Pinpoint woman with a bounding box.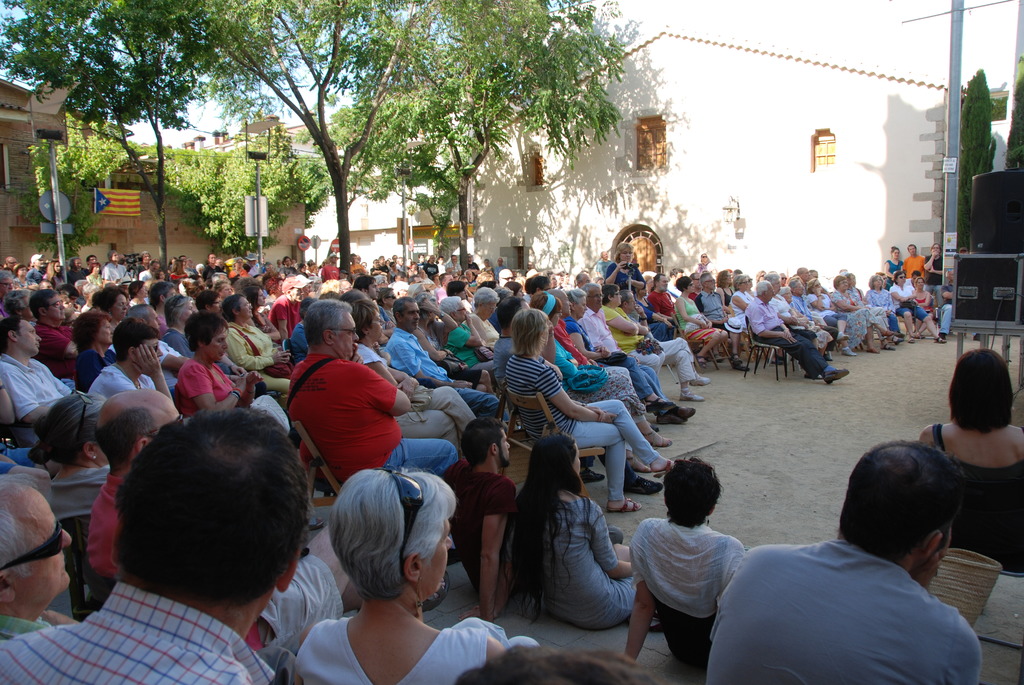
642,269,654,288.
